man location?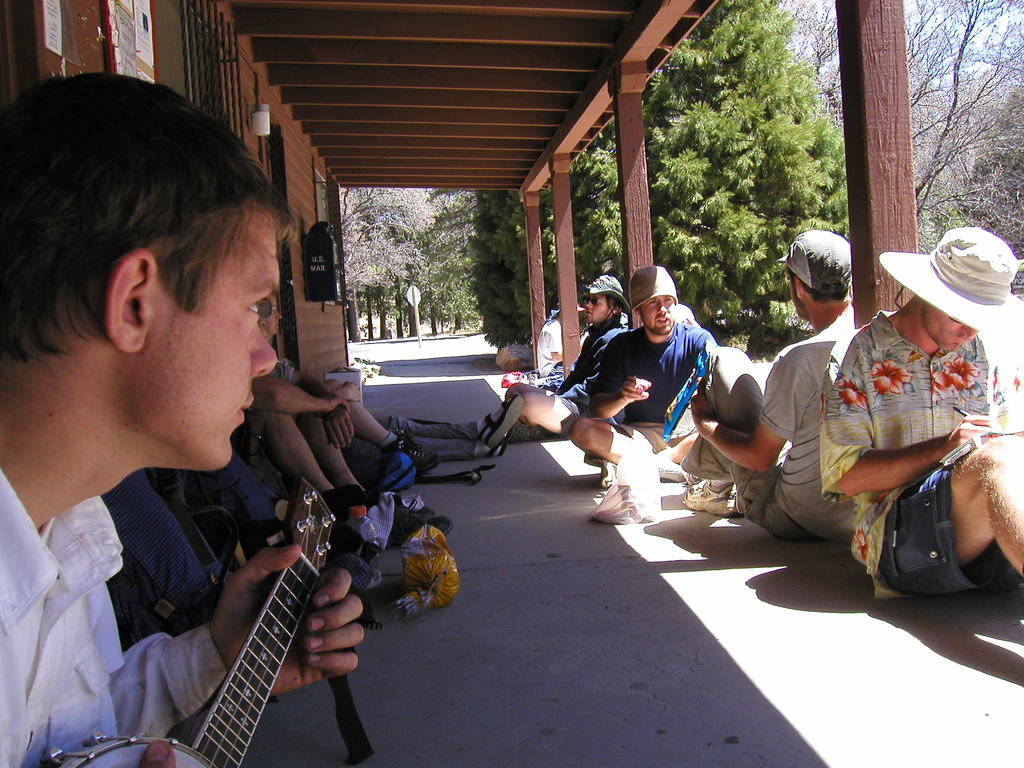
crop(682, 227, 851, 542)
